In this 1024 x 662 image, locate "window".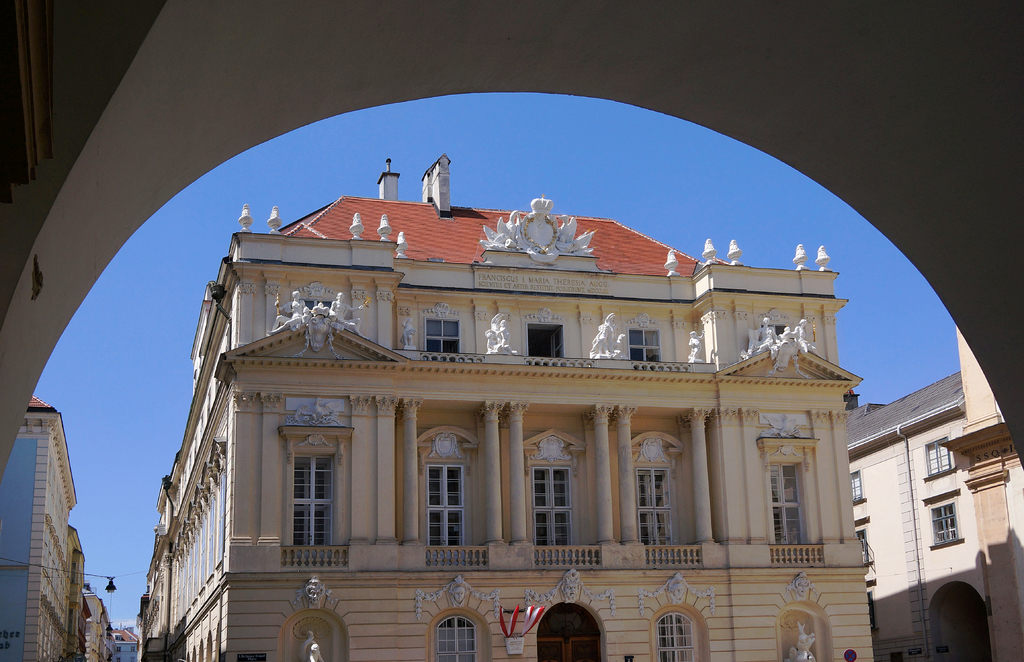
Bounding box: (293,455,334,507).
